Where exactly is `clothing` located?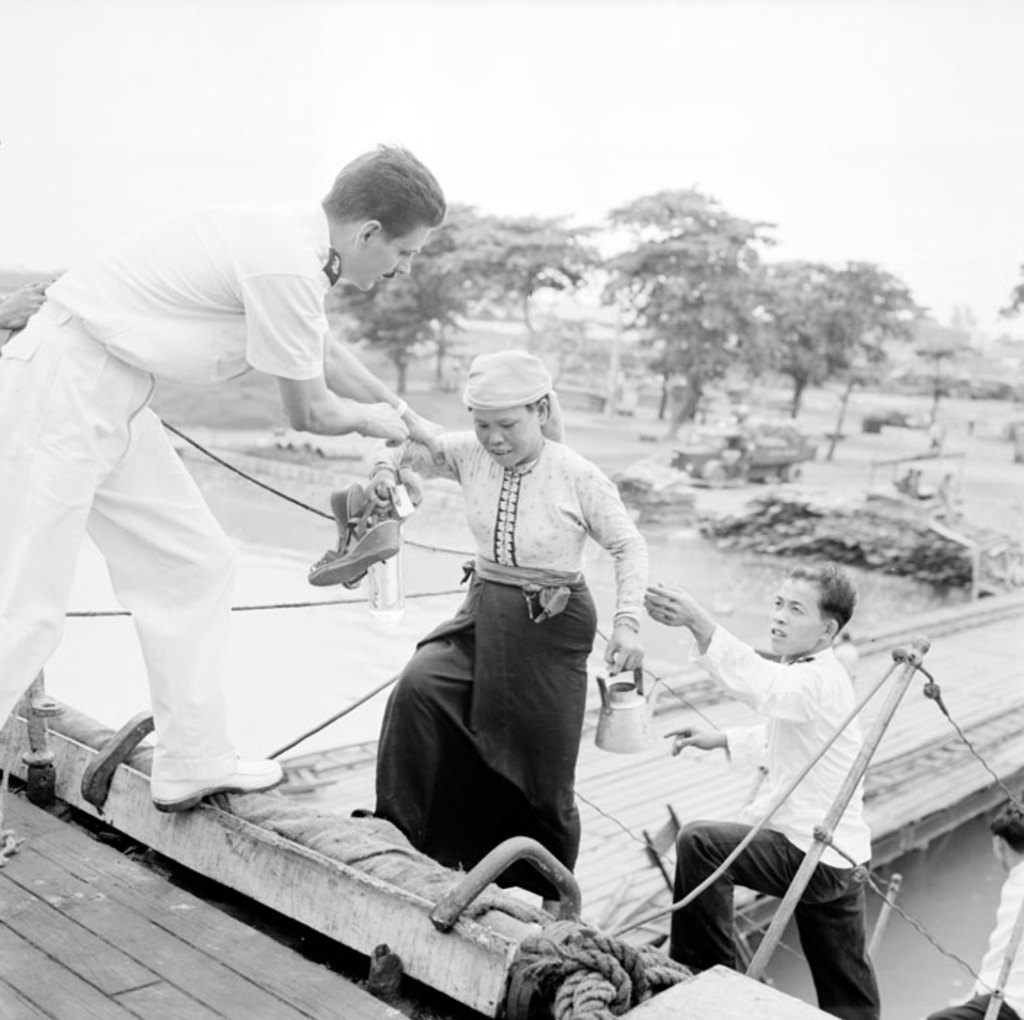
Its bounding box is {"left": 369, "top": 395, "right": 637, "bottom": 884}.
